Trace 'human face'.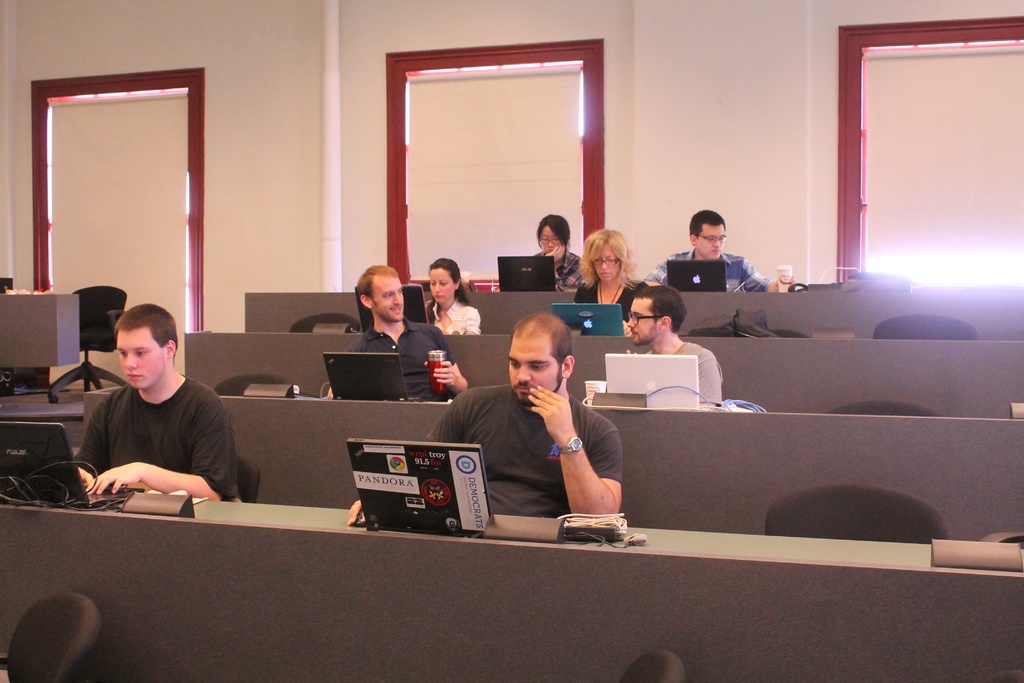
Traced to crop(374, 272, 405, 319).
